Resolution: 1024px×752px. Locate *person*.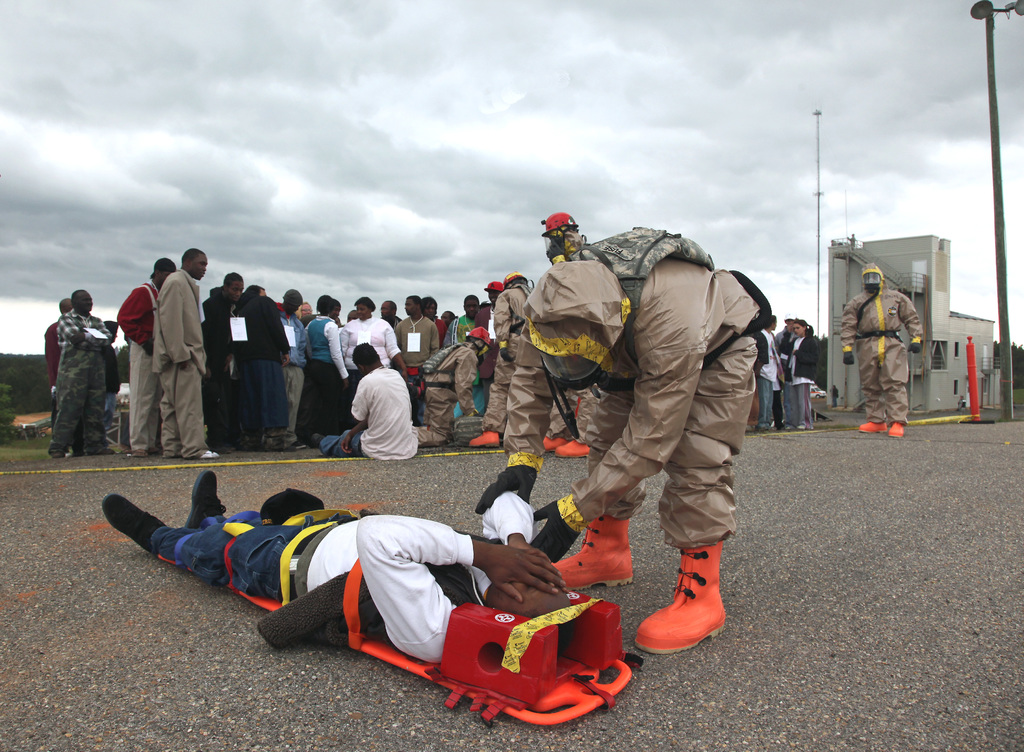
bbox(328, 300, 344, 330).
